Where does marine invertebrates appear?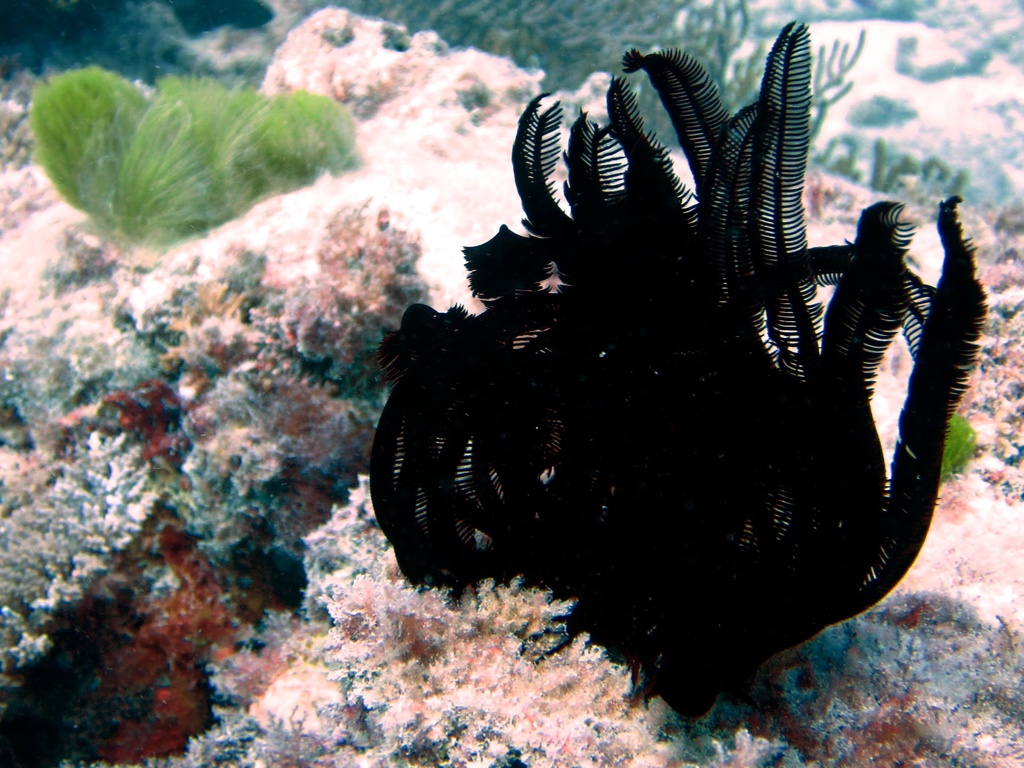
Appears at (91,360,202,470).
